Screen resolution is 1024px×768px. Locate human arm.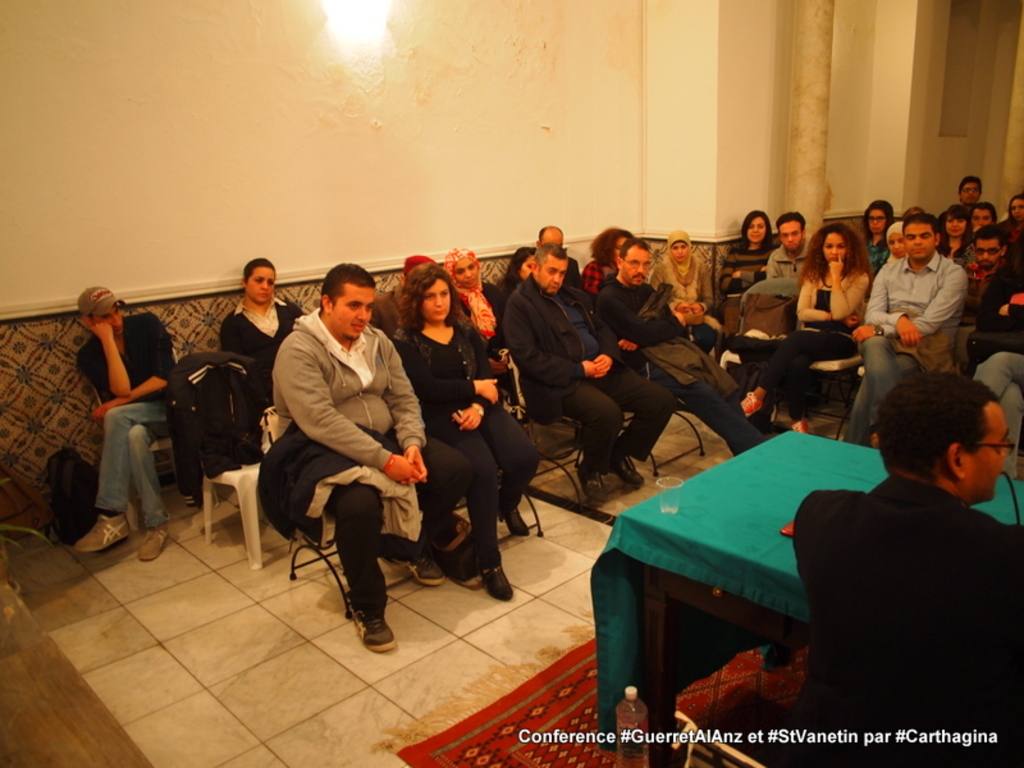
502 297 613 388.
